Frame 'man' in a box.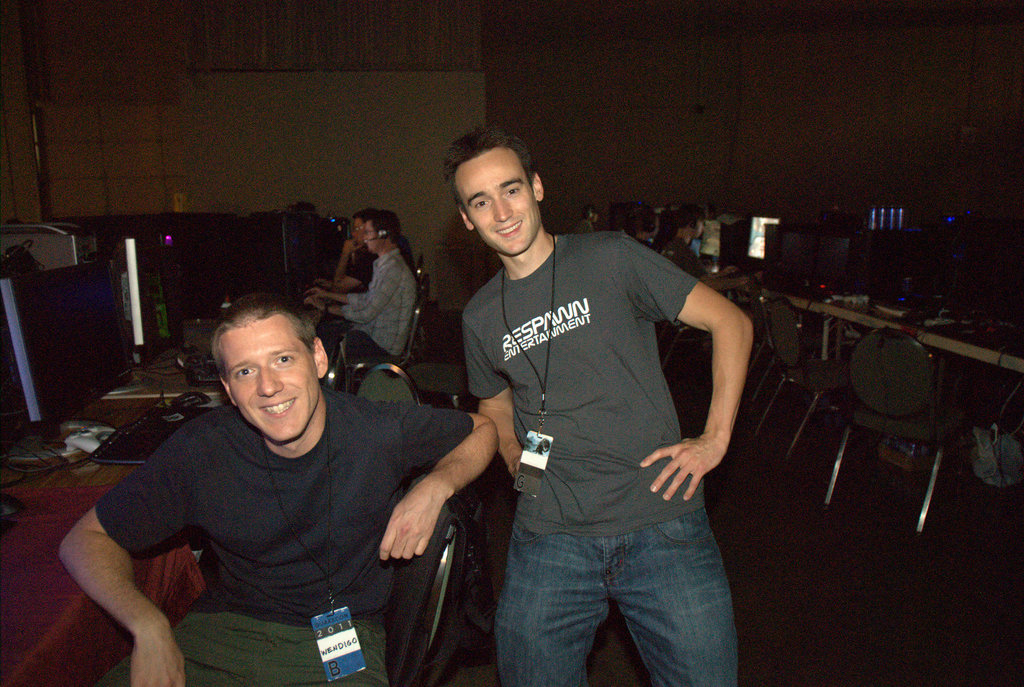
<box>424,116,760,679</box>.
